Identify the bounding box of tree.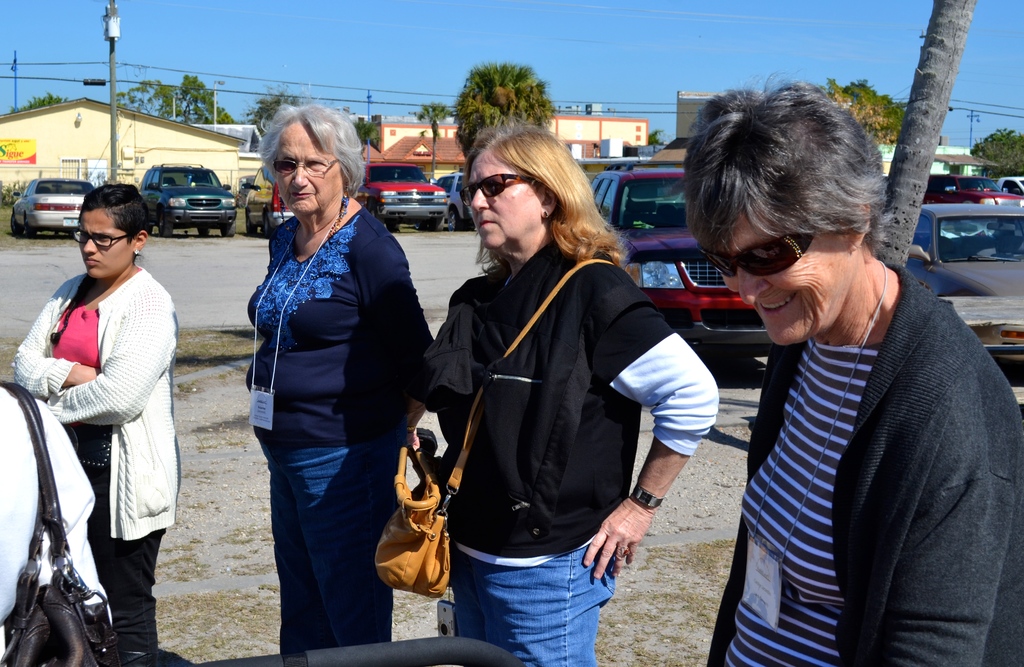
pyautogui.locateOnScreen(413, 102, 452, 187).
